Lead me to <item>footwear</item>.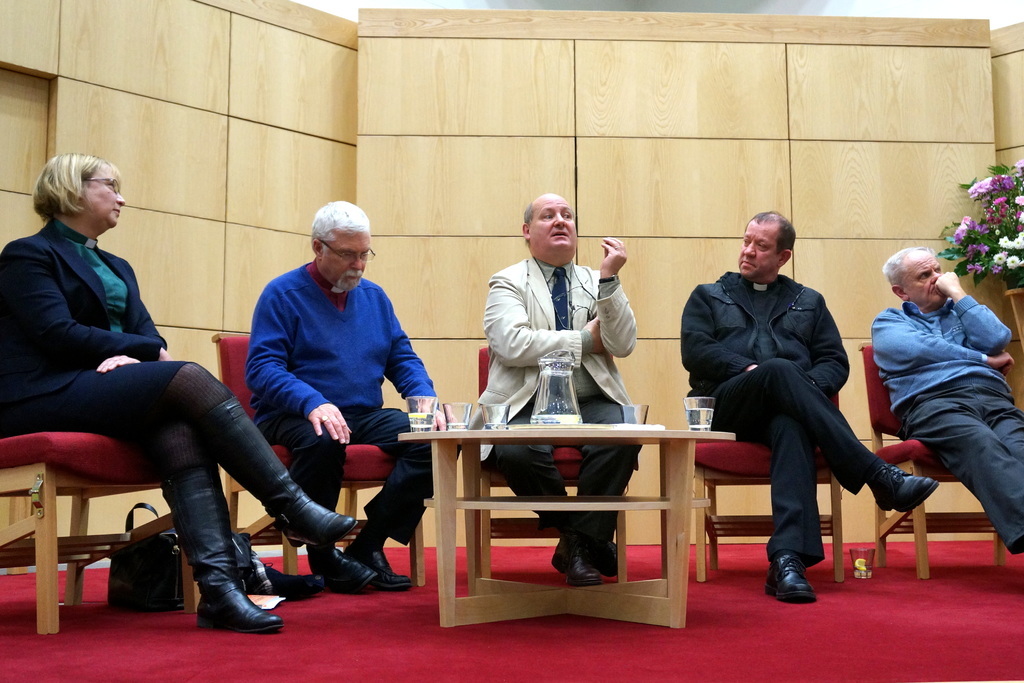
Lead to bbox=(877, 464, 941, 515).
